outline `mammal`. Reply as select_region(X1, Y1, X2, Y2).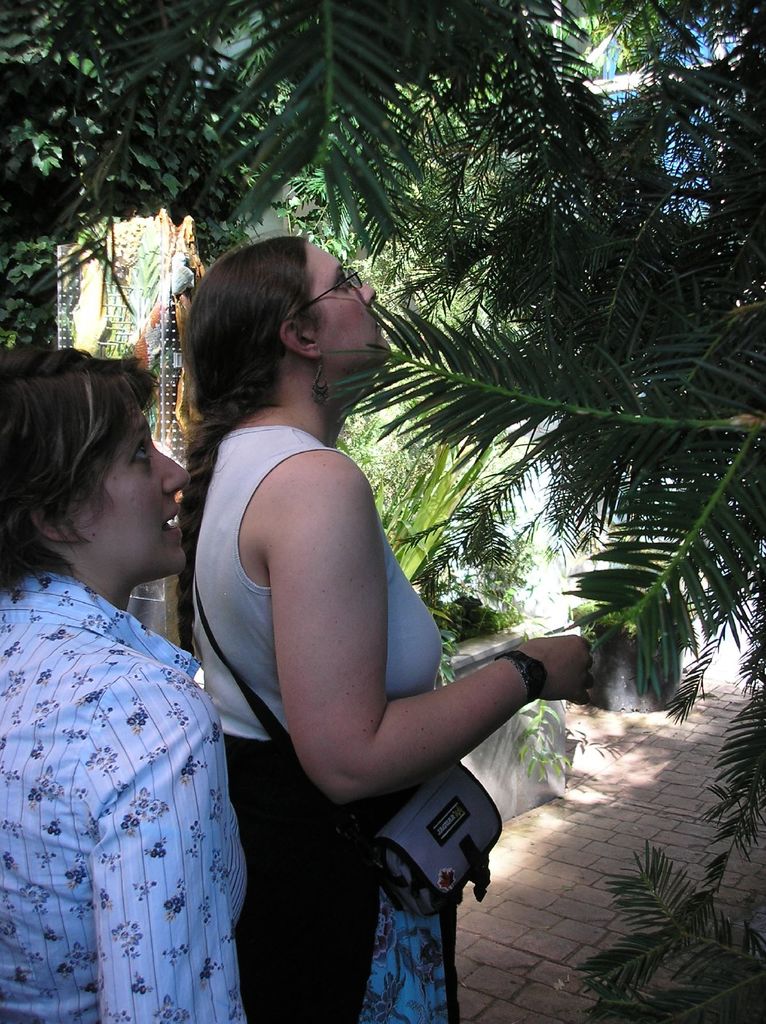
select_region(0, 345, 246, 1023).
